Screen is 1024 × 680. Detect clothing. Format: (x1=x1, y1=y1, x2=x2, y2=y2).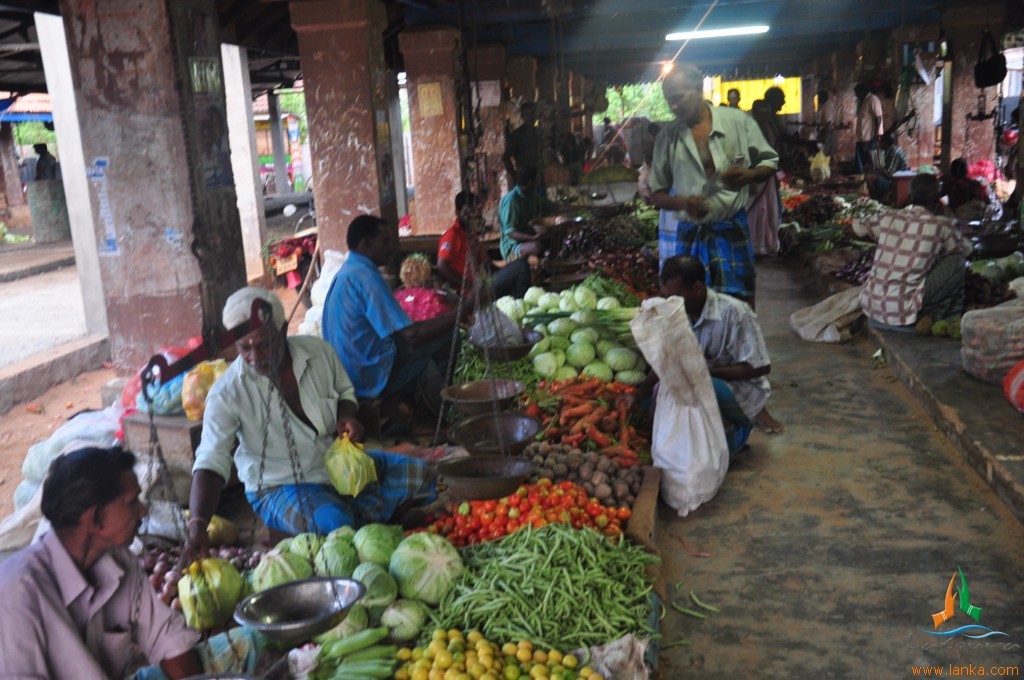
(x1=33, y1=144, x2=60, y2=183).
